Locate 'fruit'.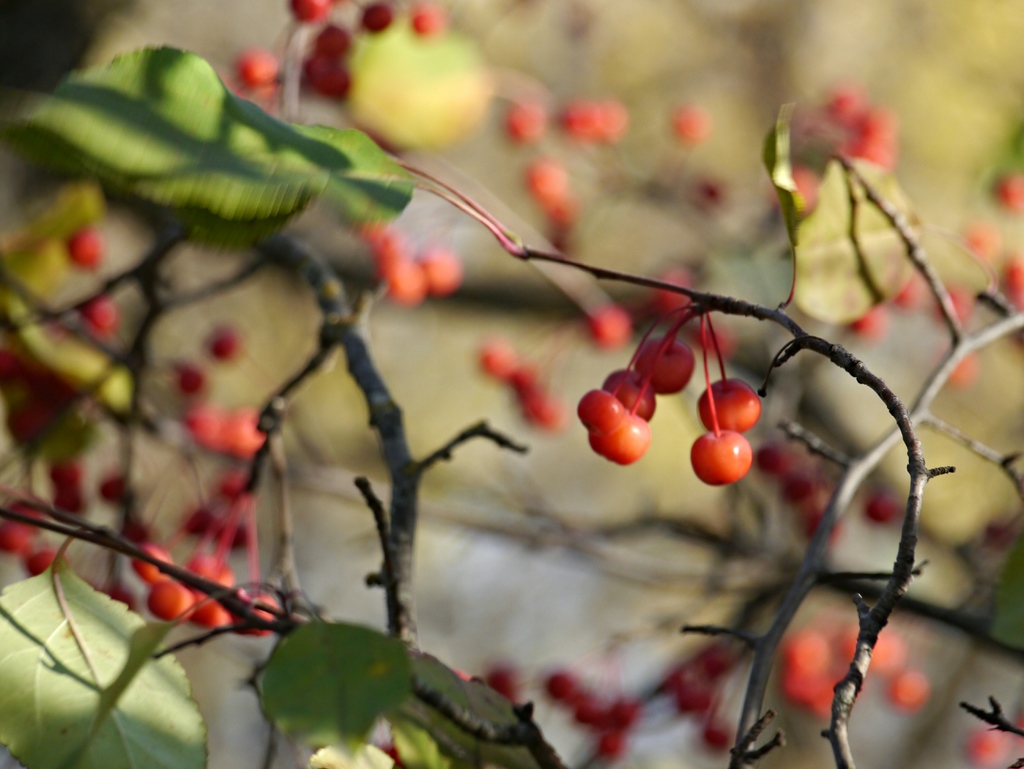
Bounding box: [left=522, top=163, right=564, bottom=217].
